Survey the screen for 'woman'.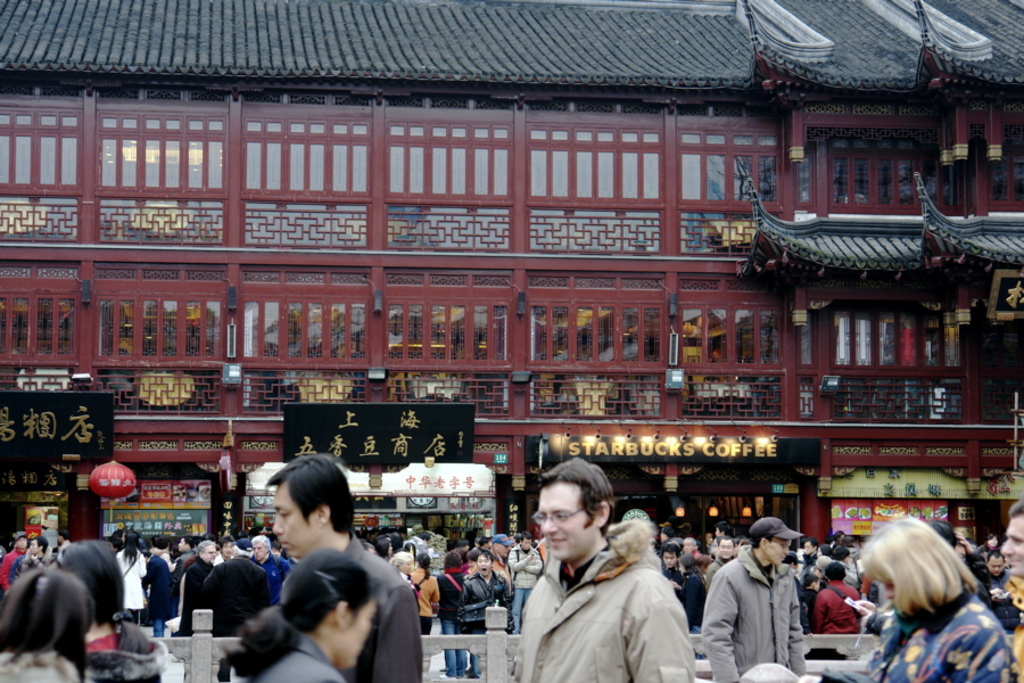
Survey found: {"left": 983, "top": 532, "right": 999, "bottom": 553}.
